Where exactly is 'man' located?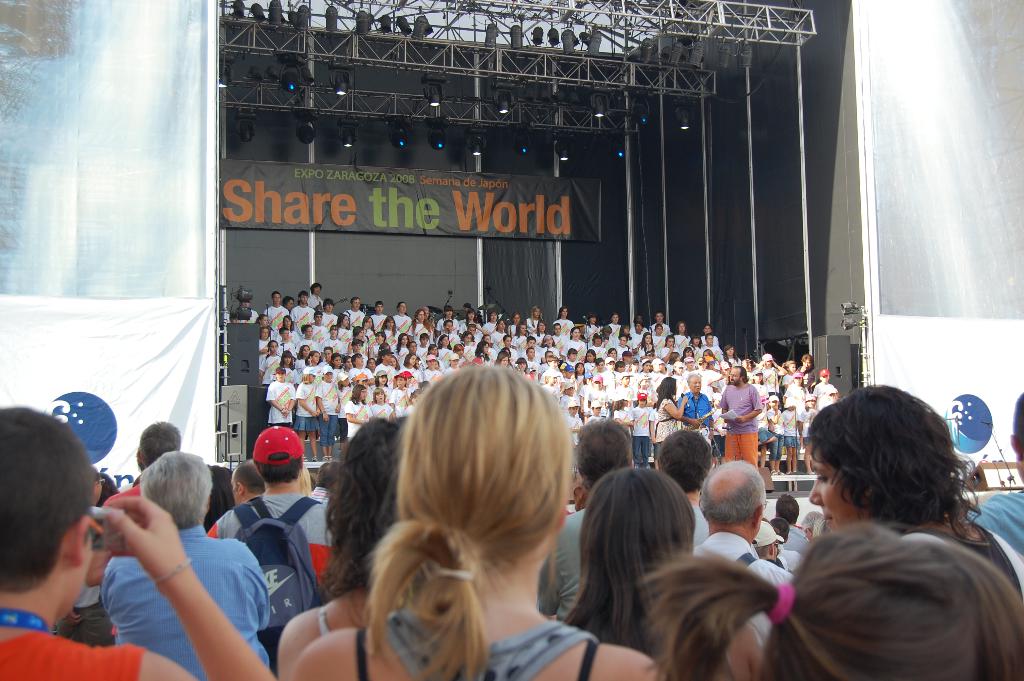
Its bounding box is left=310, top=460, right=333, bottom=505.
